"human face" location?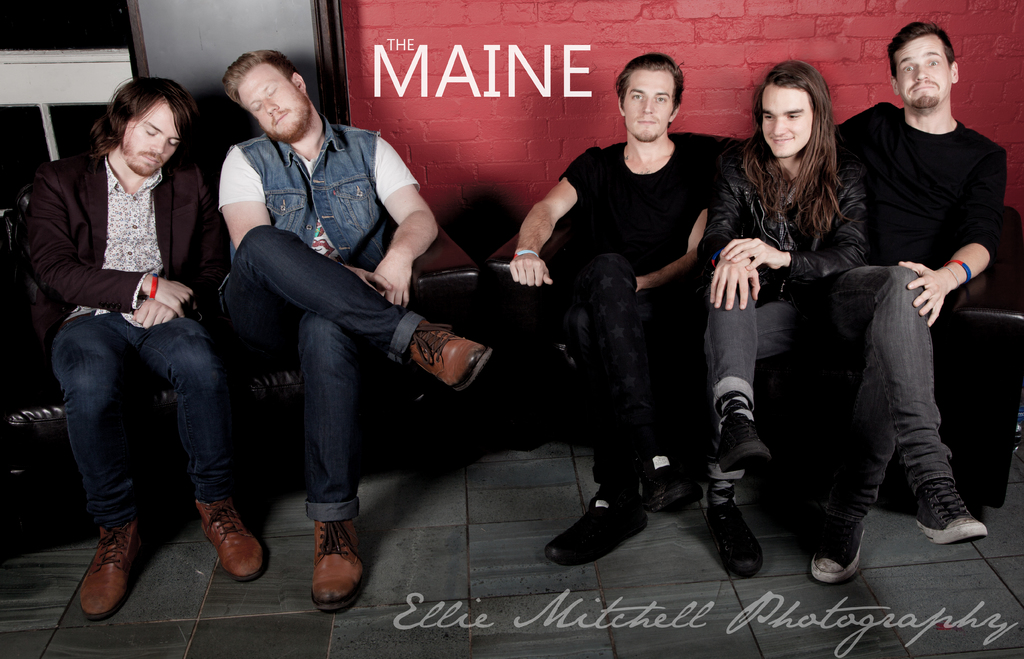
[757, 77, 812, 161]
